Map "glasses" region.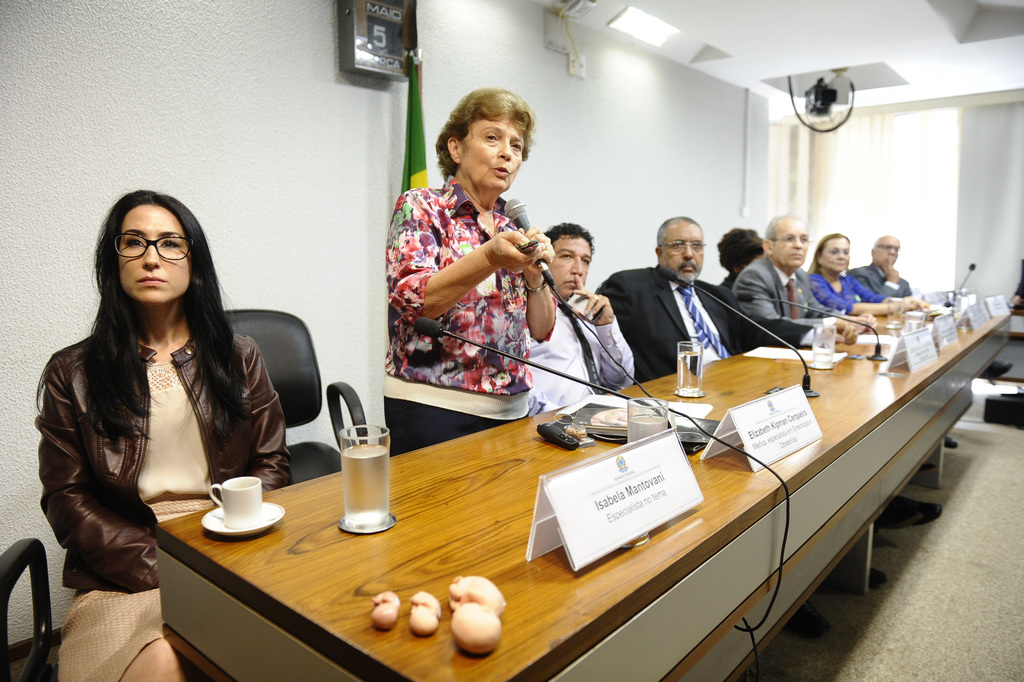
Mapped to {"x1": 654, "y1": 238, "x2": 707, "y2": 258}.
